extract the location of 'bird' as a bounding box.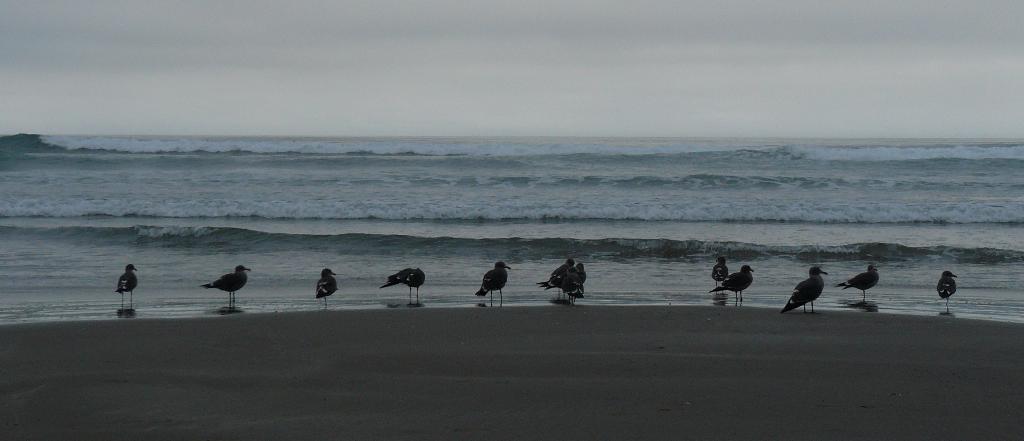
l=567, t=258, r=586, b=293.
